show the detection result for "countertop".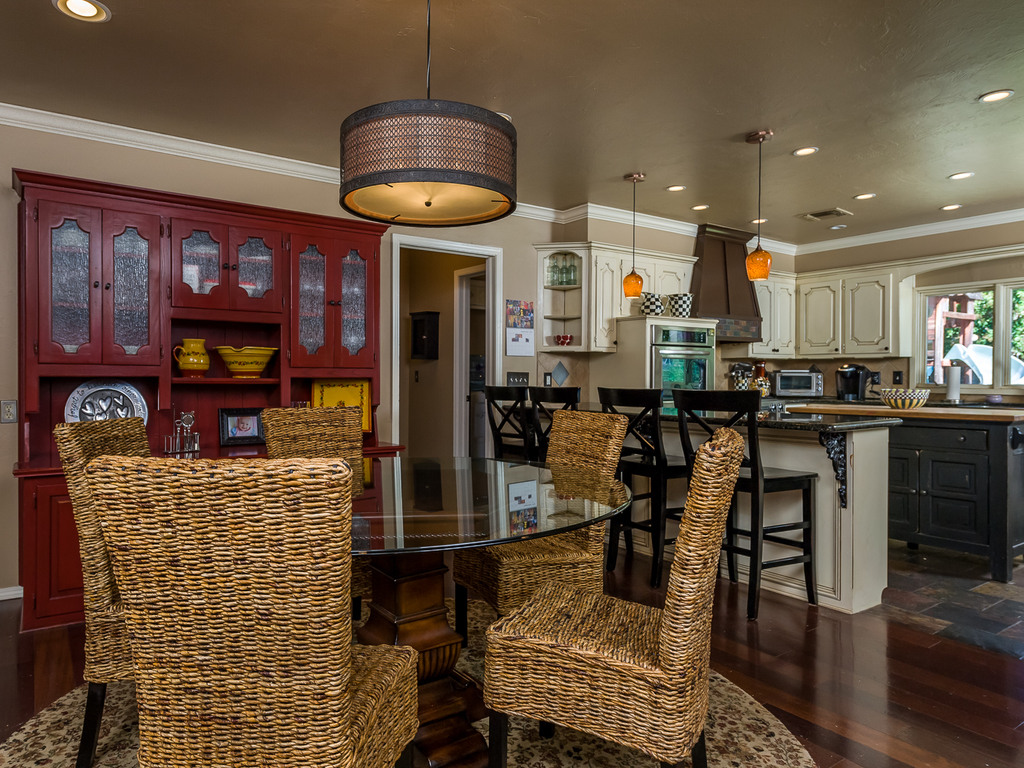
Rect(786, 404, 1023, 422).
